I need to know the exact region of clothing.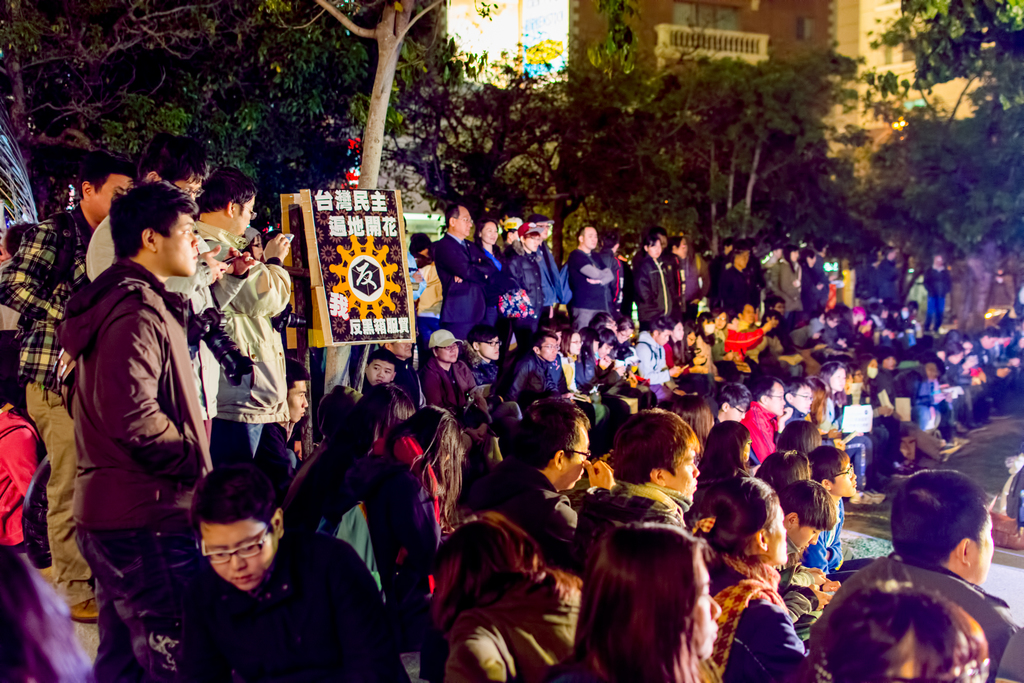
Region: (177,520,402,682).
